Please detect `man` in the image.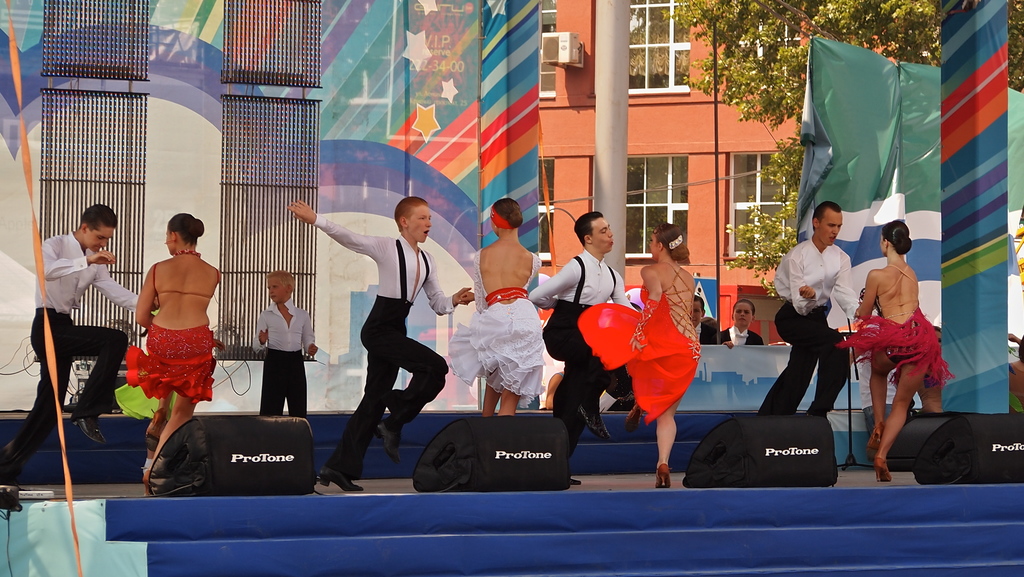
bbox=(309, 186, 454, 484).
